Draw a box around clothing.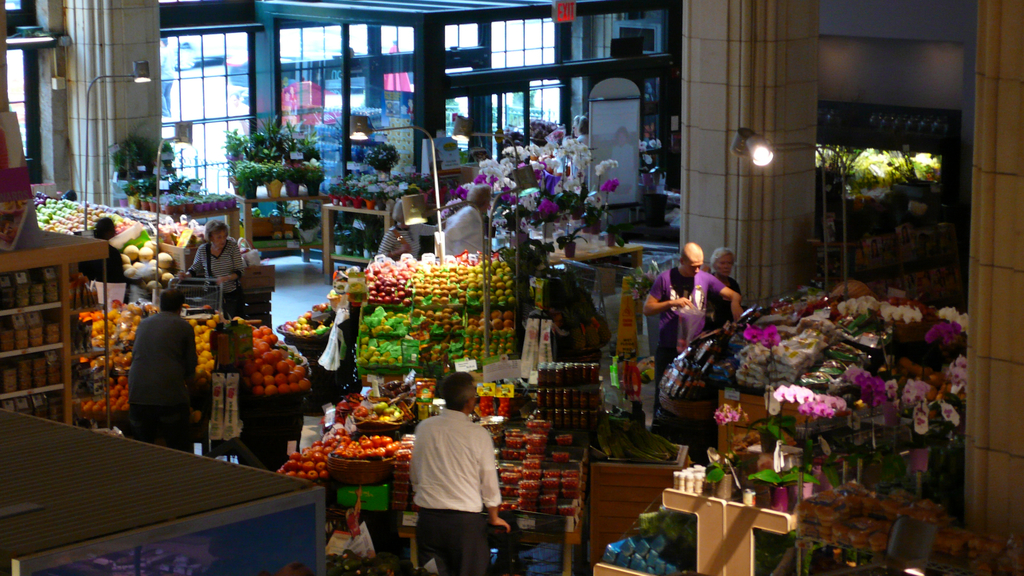
pyautogui.locateOnScreen(403, 387, 504, 561).
